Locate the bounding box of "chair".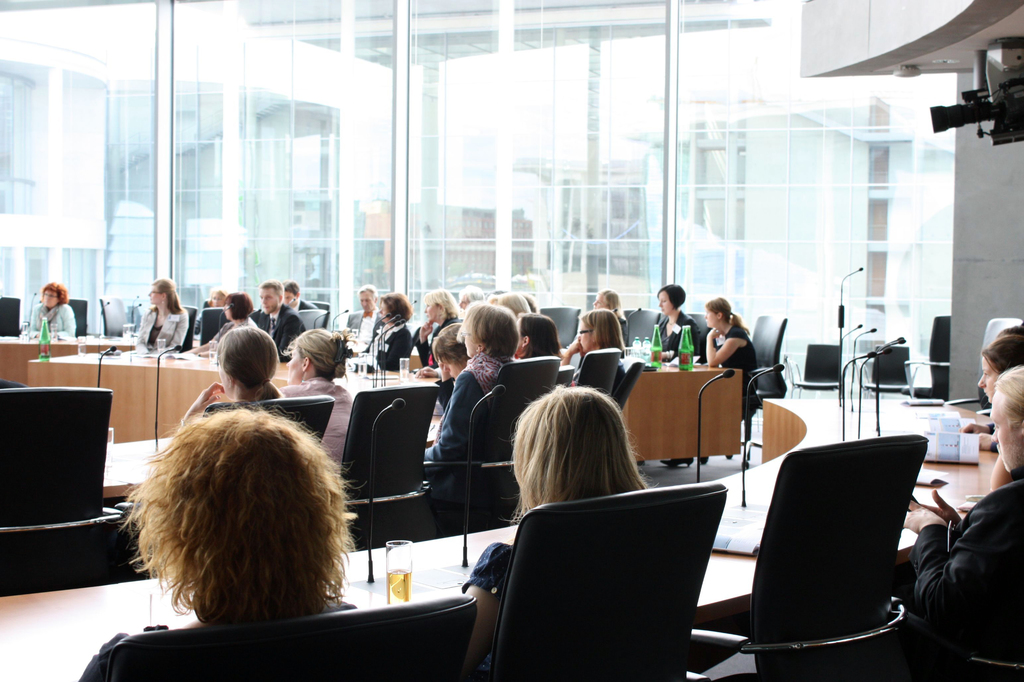
Bounding box: [745, 314, 787, 446].
